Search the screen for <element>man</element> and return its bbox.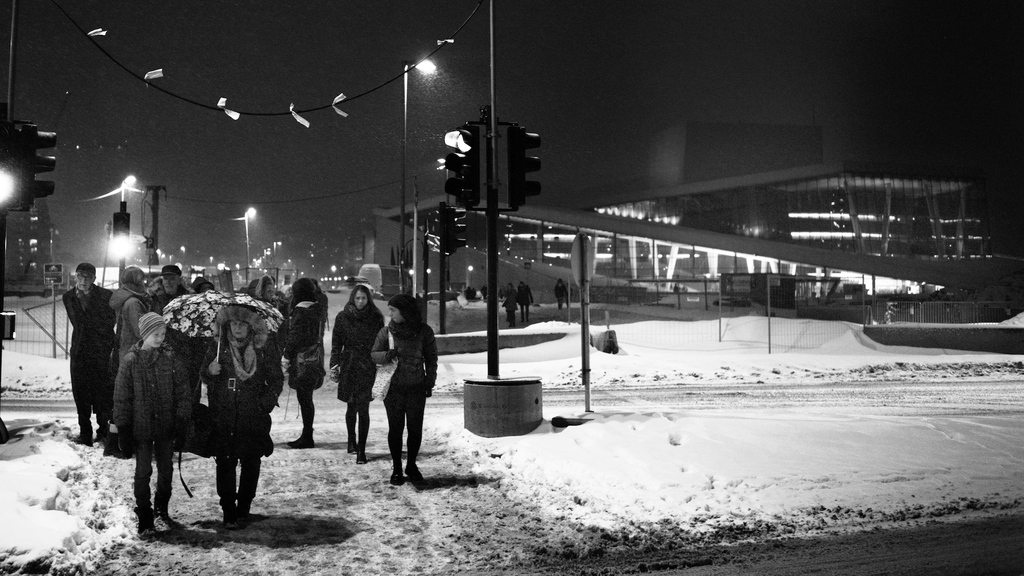
Found: <region>563, 283, 572, 307</region>.
